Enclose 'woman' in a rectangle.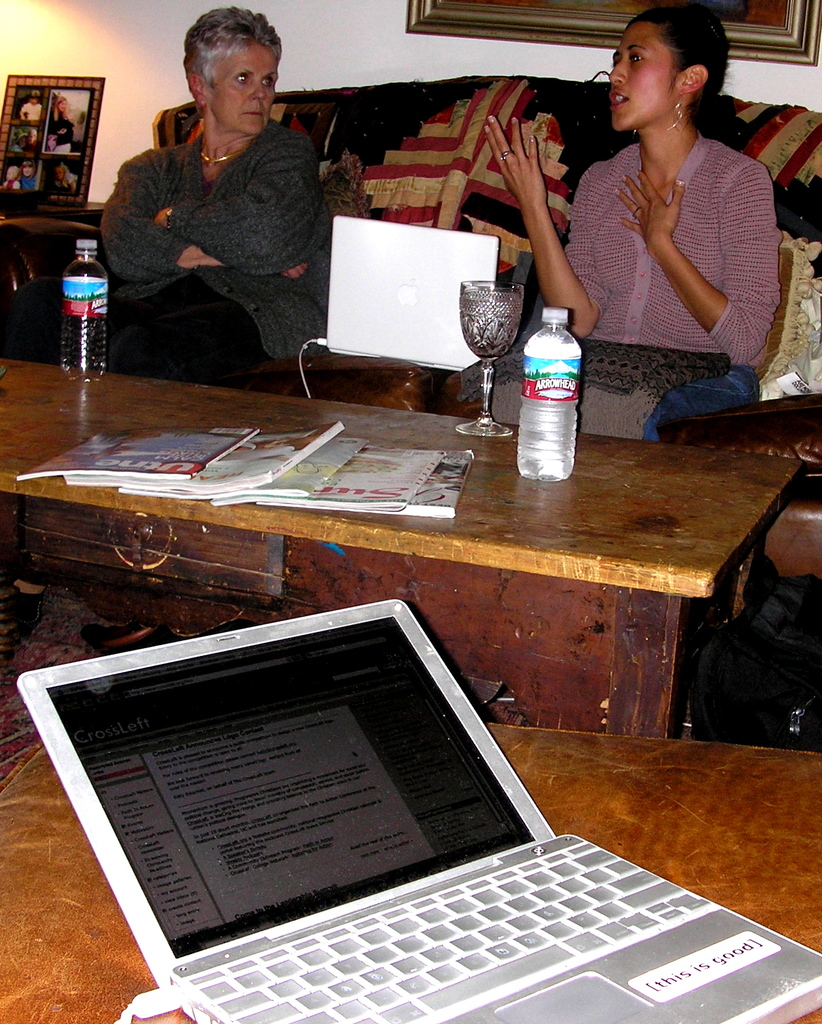
538:18:785:414.
